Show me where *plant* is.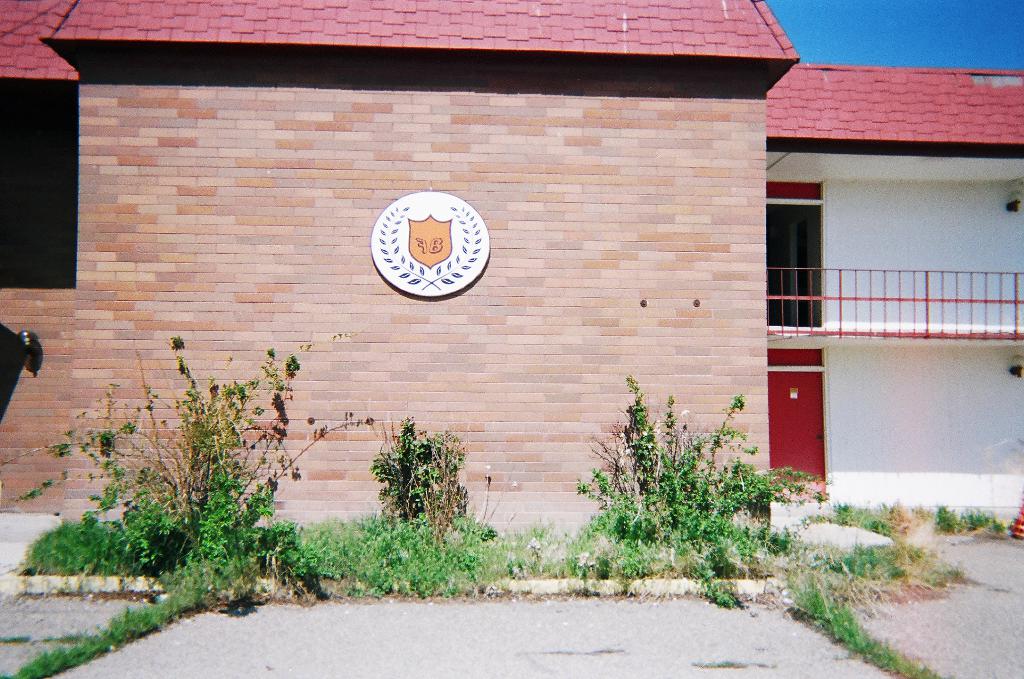
*plant* is at region(41, 312, 317, 598).
